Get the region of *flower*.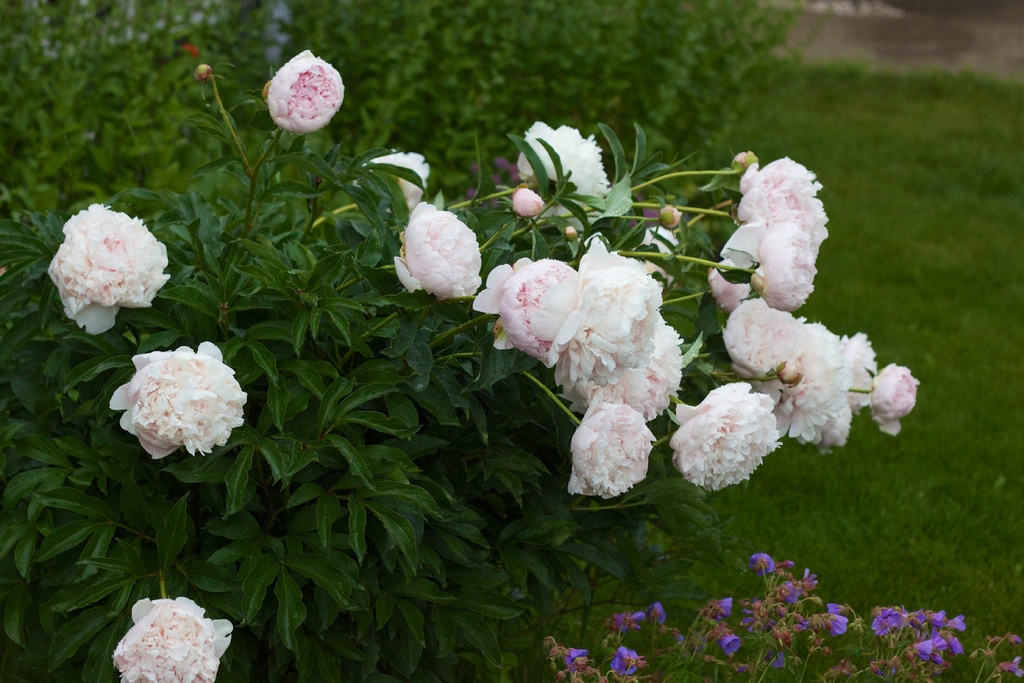
{"x1": 564, "y1": 642, "x2": 589, "y2": 671}.
